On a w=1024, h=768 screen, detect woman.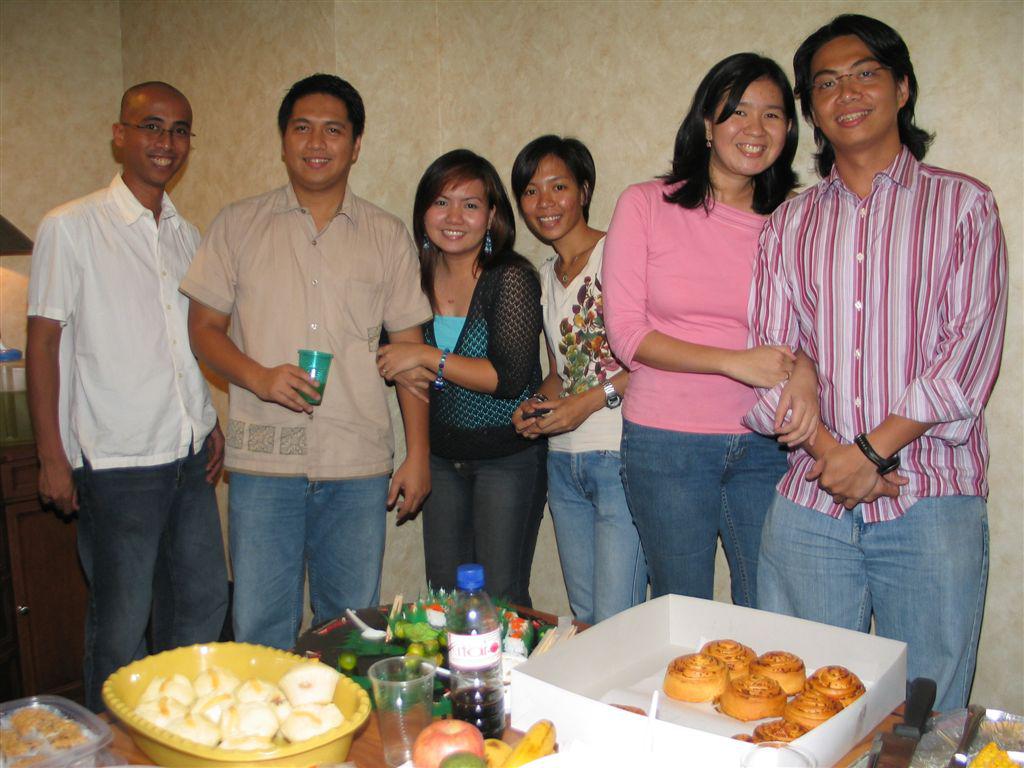
select_region(505, 134, 649, 626).
